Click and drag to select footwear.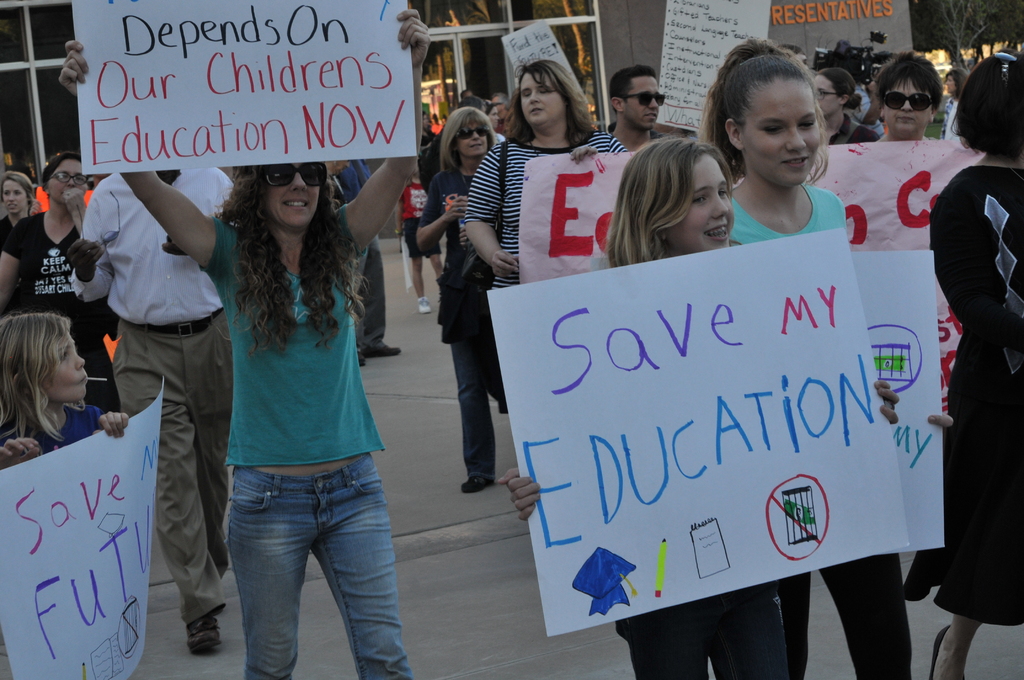
Selection: (left=356, top=350, right=363, bottom=366).
